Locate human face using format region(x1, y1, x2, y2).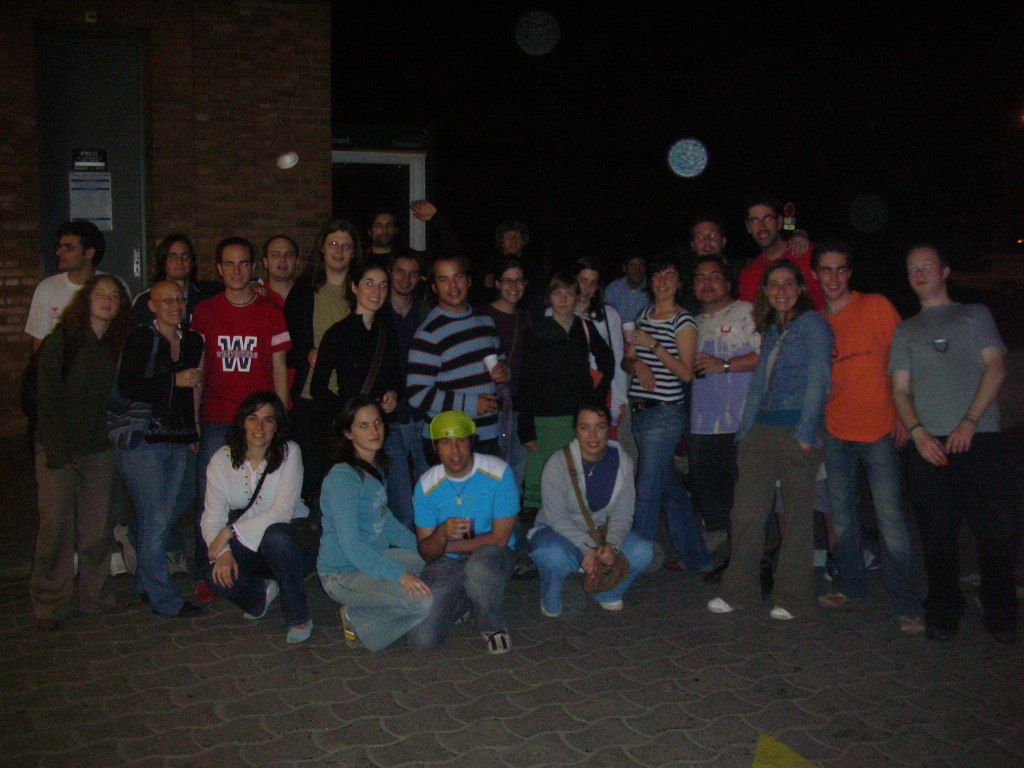
region(549, 280, 580, 311).
